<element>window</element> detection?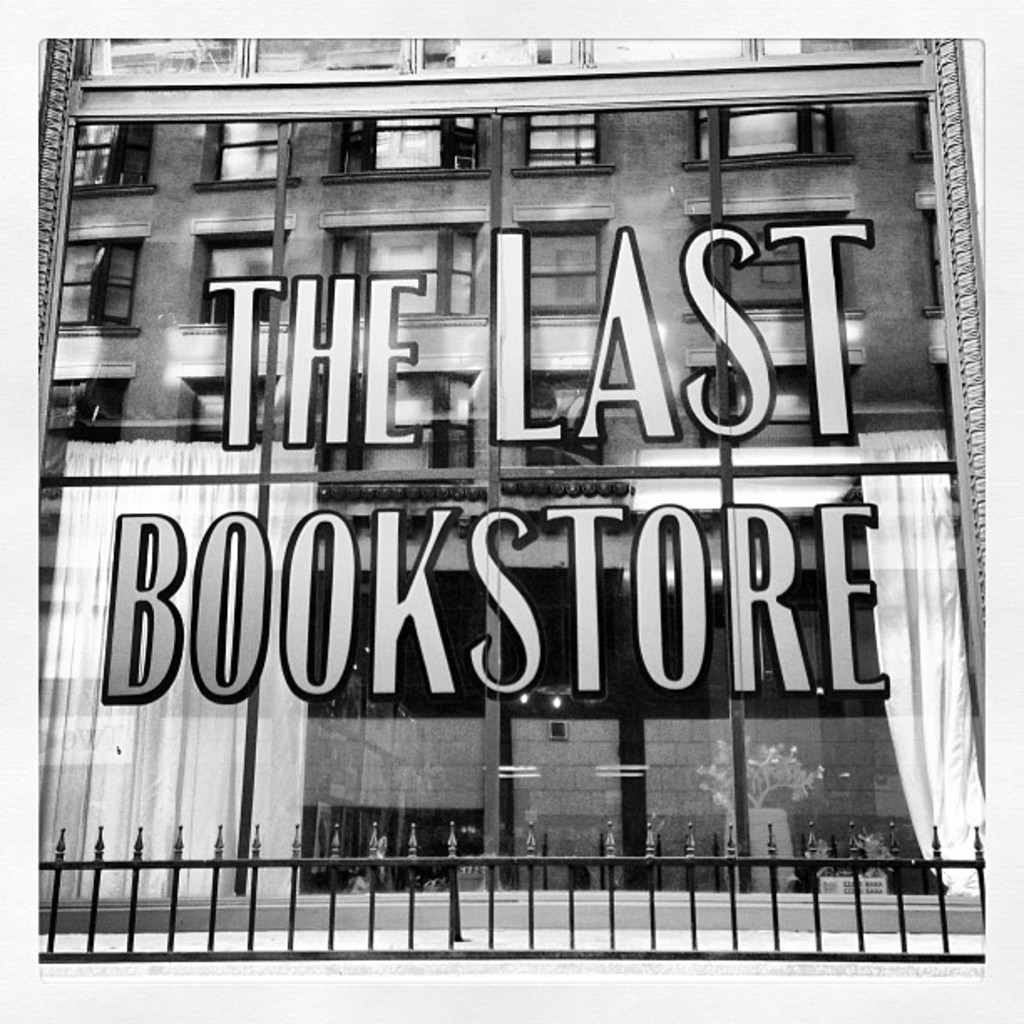
box=[209, 119, 294, 187]
